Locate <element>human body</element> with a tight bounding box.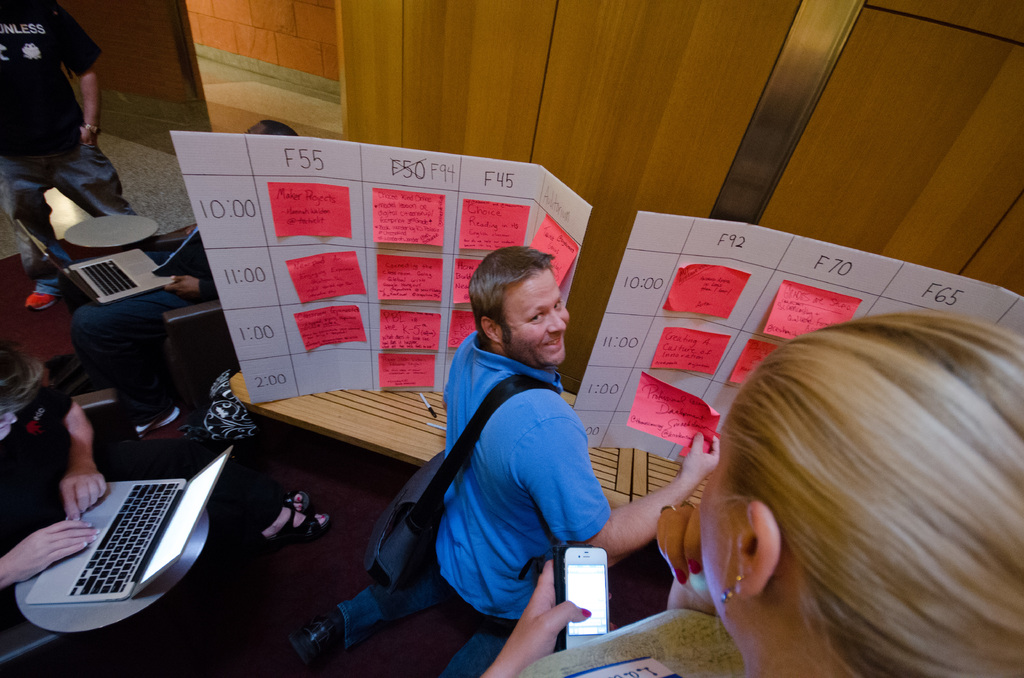
<box>483,311,1023,677</box>.
